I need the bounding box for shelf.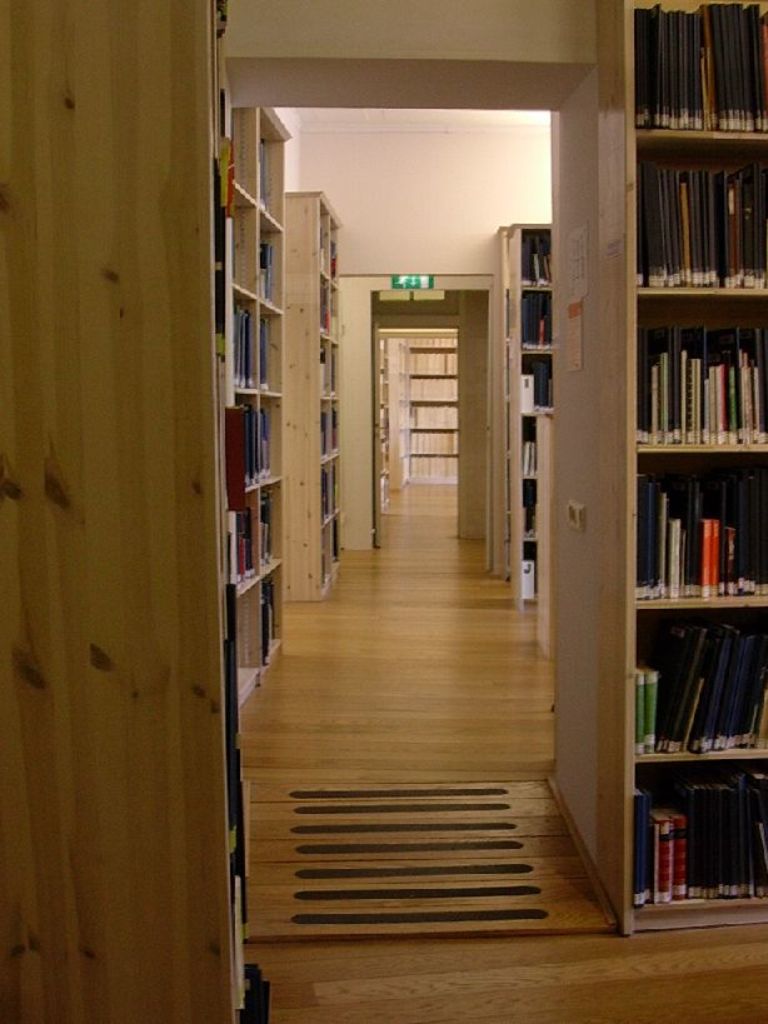
Here it is: bbox=(0, 0, 270, 1023).
